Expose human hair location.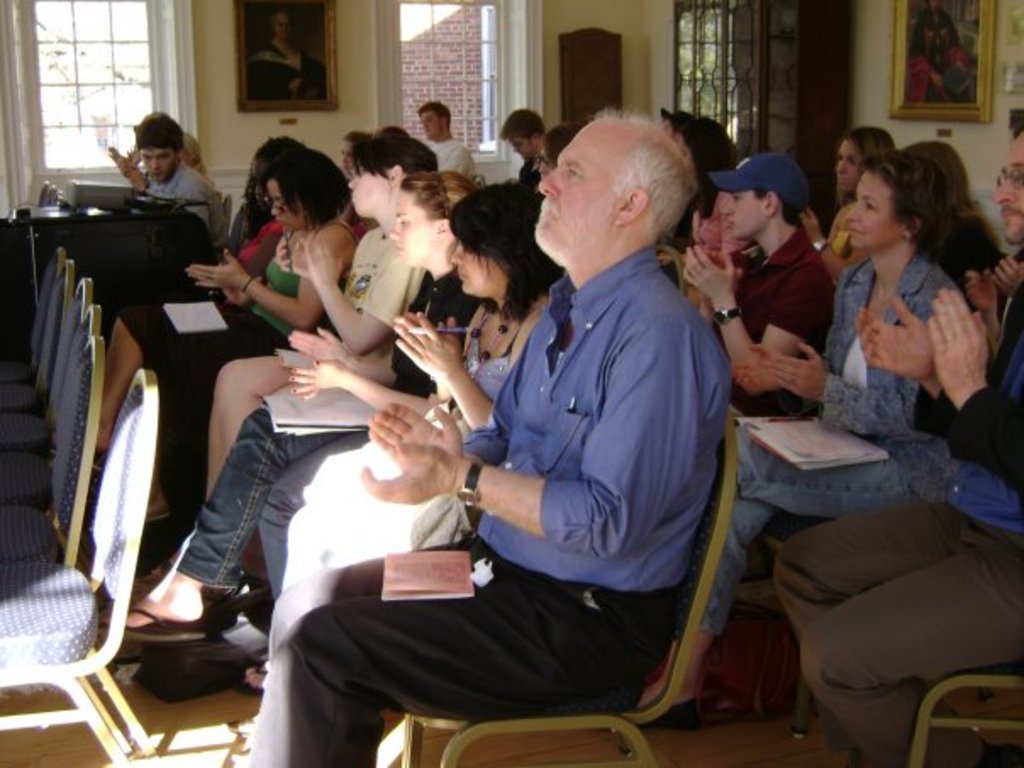
Exposed at x1=419, y1=98, x2=451, y2=131.
